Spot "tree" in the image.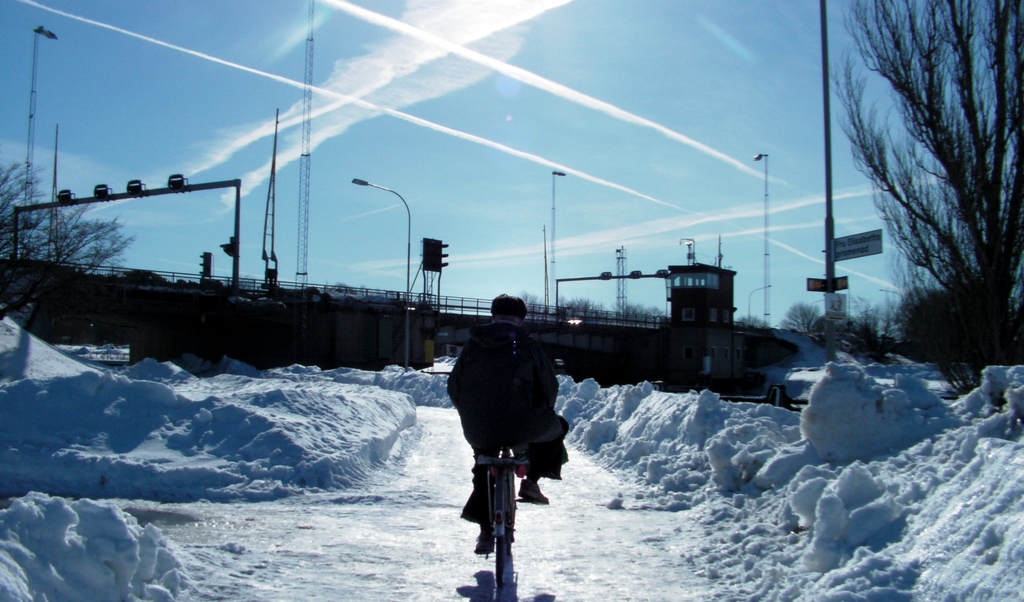
"tree" found at select_region(567, 300, 609, 307).
